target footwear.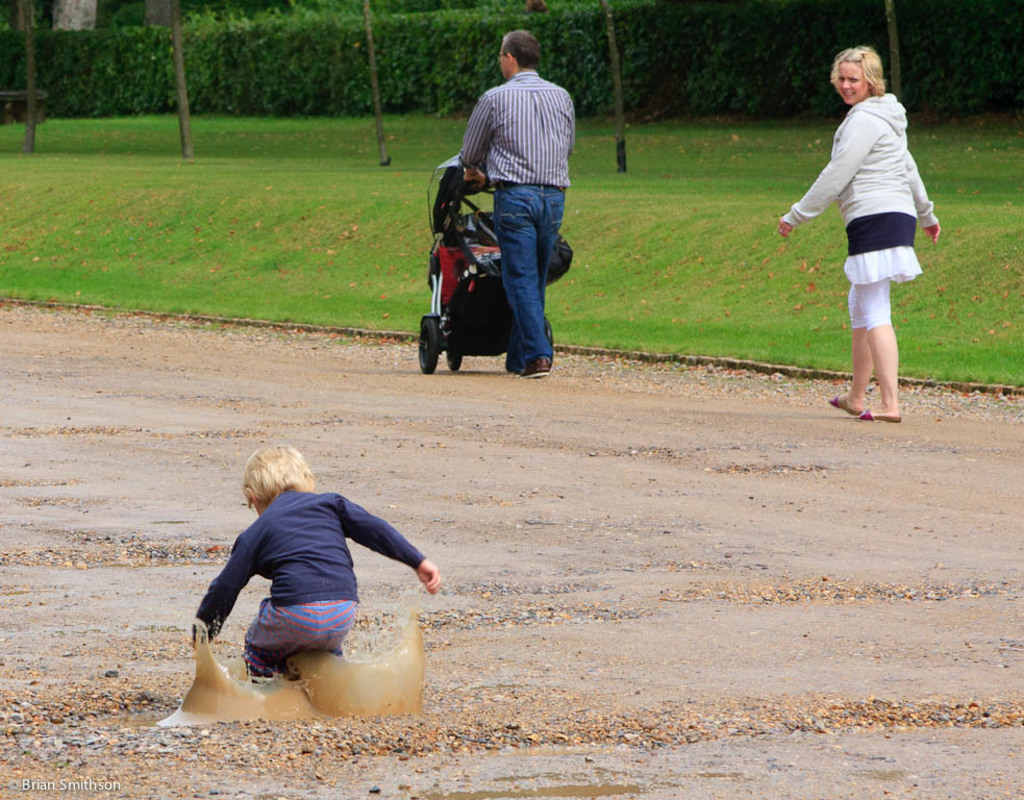
Target region: <bbox>521, 349, 550, 380</bbox>.
